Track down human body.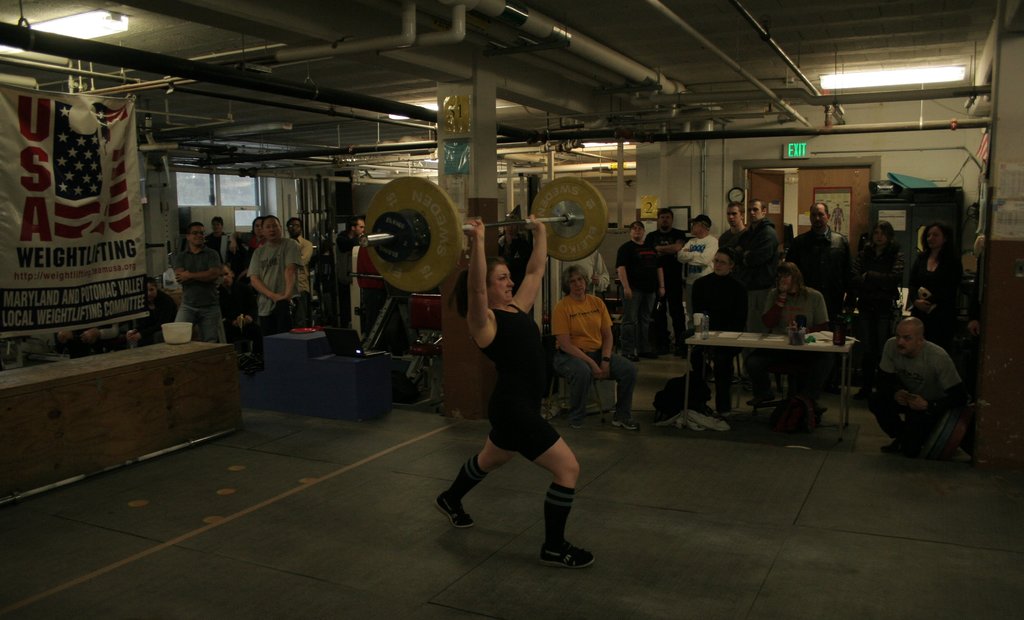
Tracked to box=[781, 200, 850, 318].
